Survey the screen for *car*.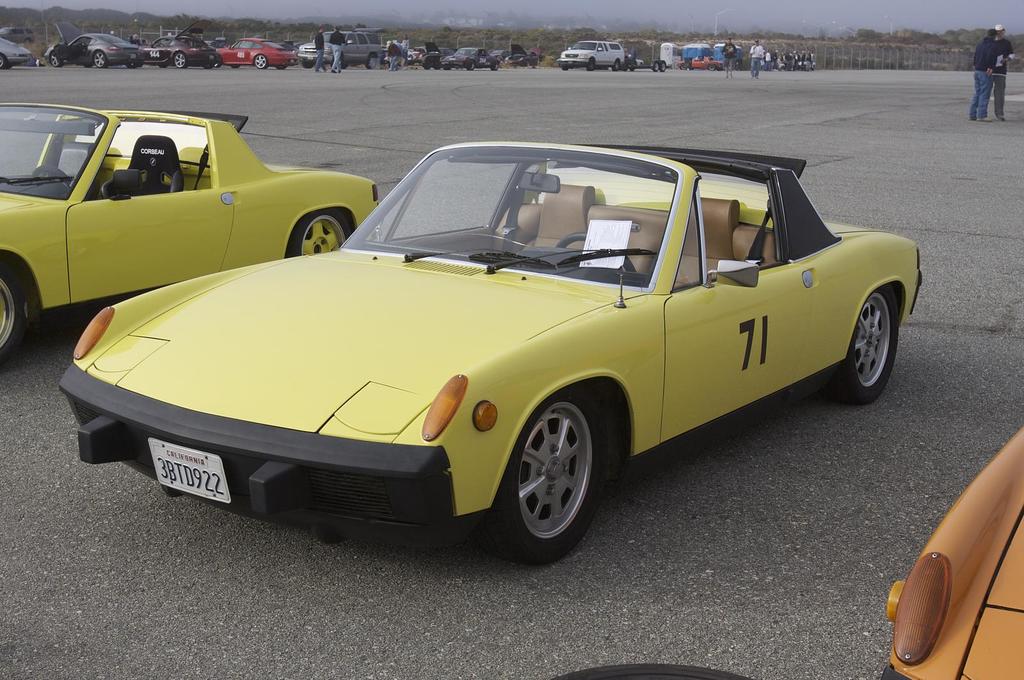
Survey found: x1=280, y1=40, x2=298, y2=49.
